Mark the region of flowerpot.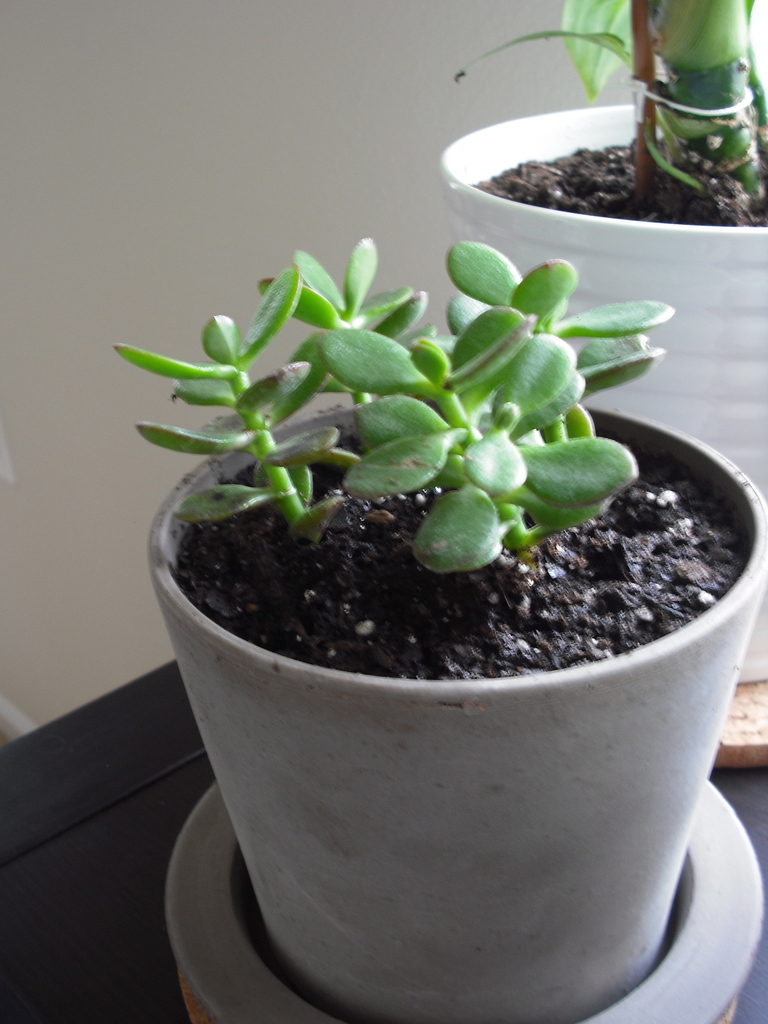
Region: <bbox>436, 99, 767, 683</bbox>.
